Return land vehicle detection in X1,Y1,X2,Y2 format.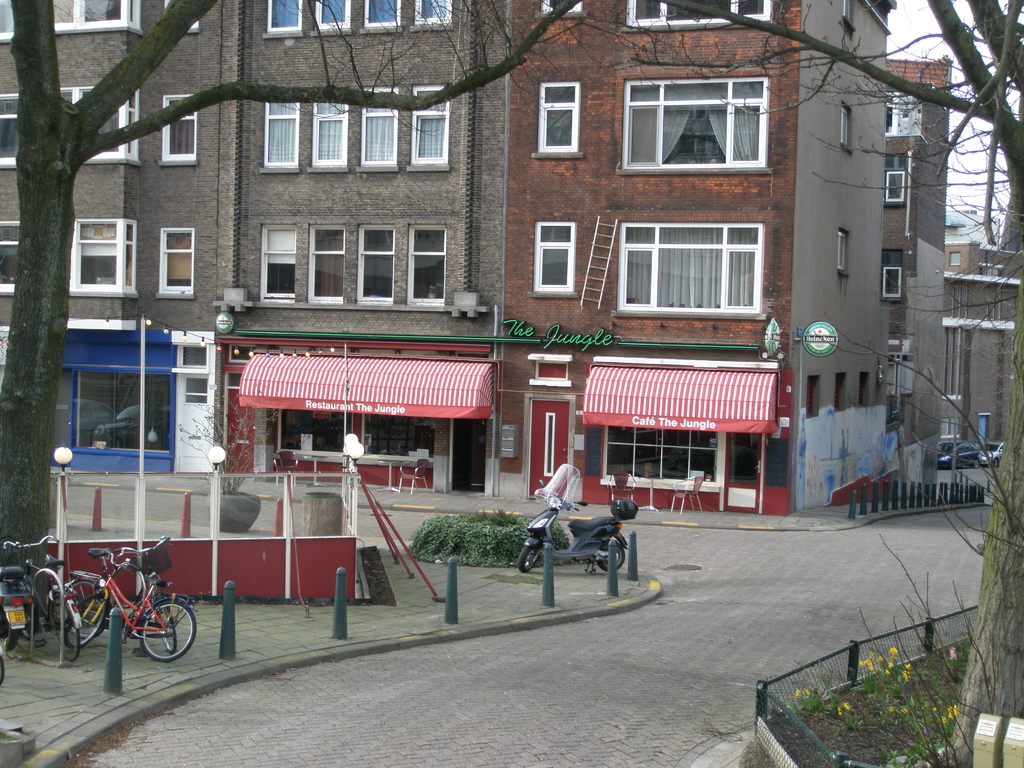
57,548,179,655.
